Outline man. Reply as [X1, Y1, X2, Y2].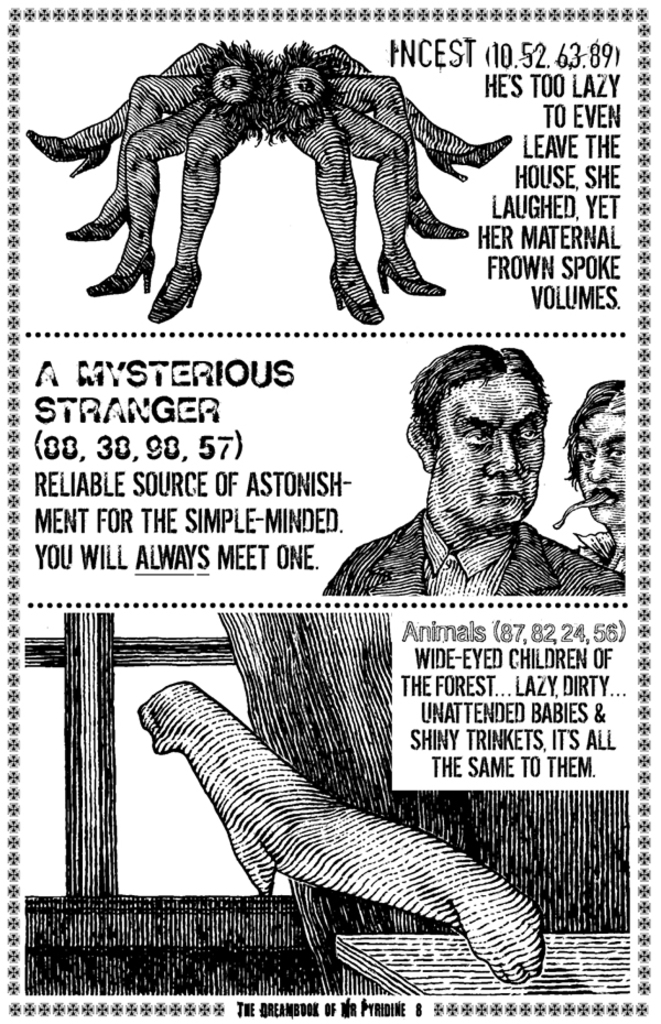
[312, 335, 625, 608].
